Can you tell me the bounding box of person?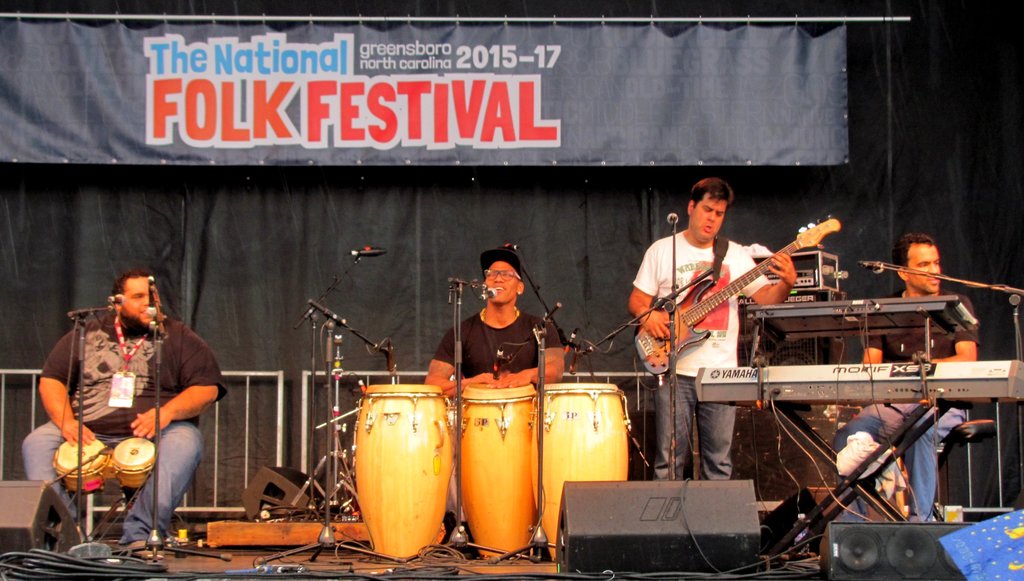
box(623, 176, 800, 480).
